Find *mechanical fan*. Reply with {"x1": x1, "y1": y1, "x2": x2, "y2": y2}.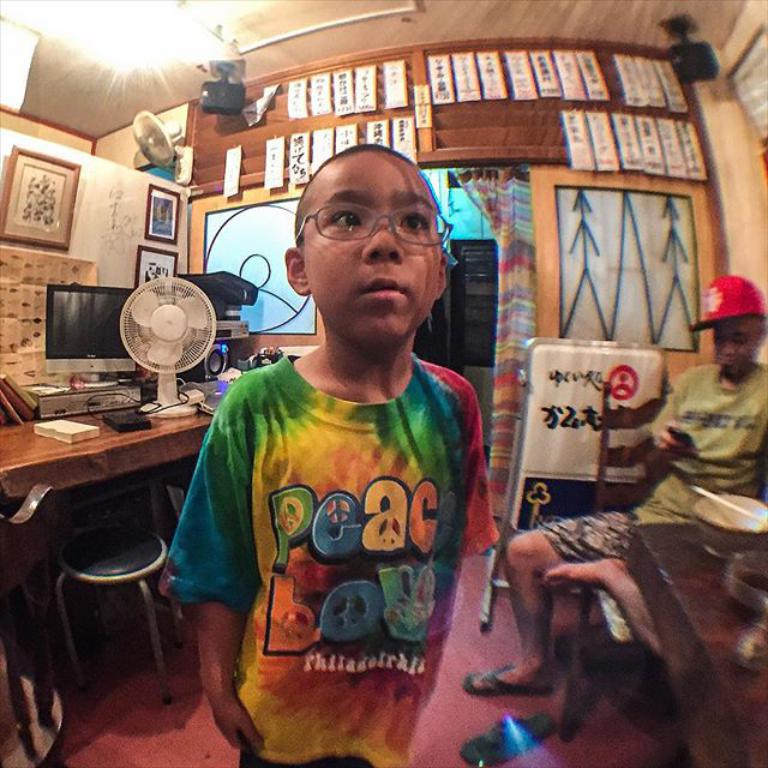
{"x1": 116, "y1": 274, "x2": 217, "y2": 422}.
